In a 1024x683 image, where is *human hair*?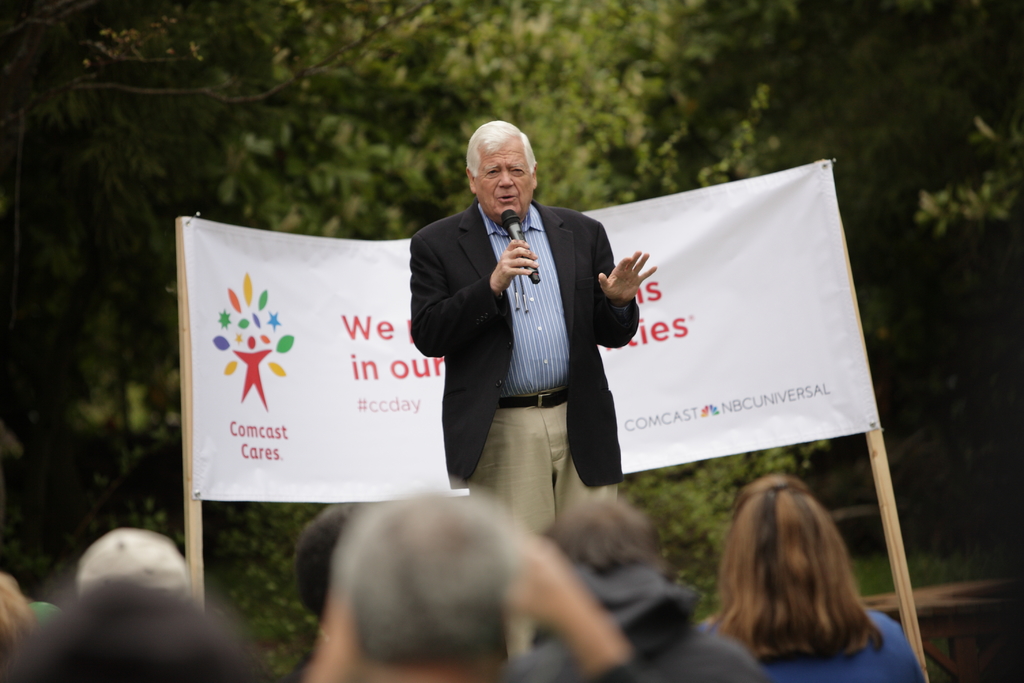
bbox(717, 468, 880, 682).
